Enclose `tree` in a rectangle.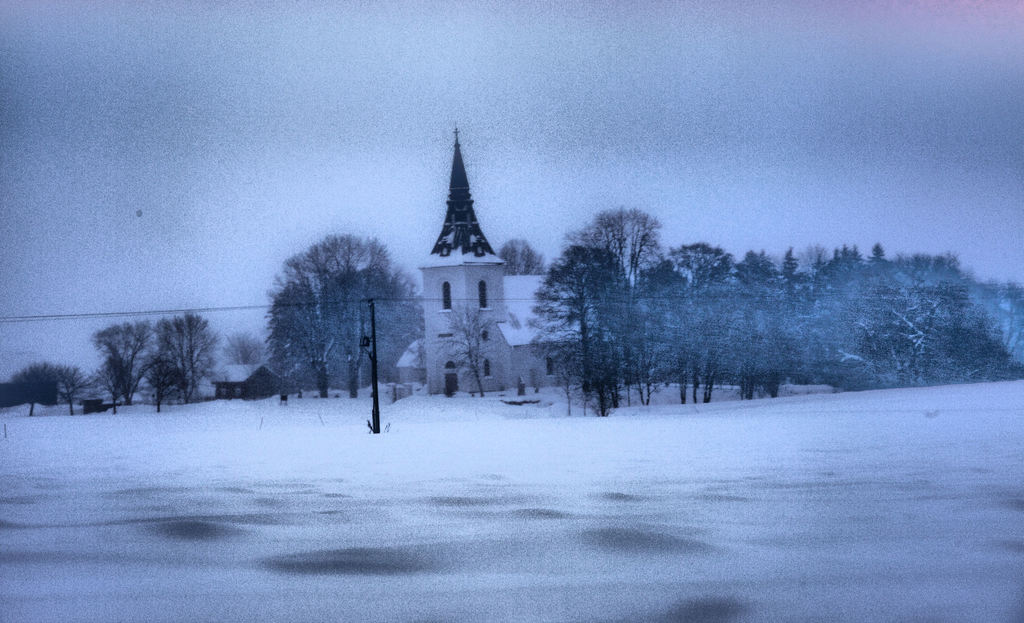
select_region(267, 269, 340, 404).
